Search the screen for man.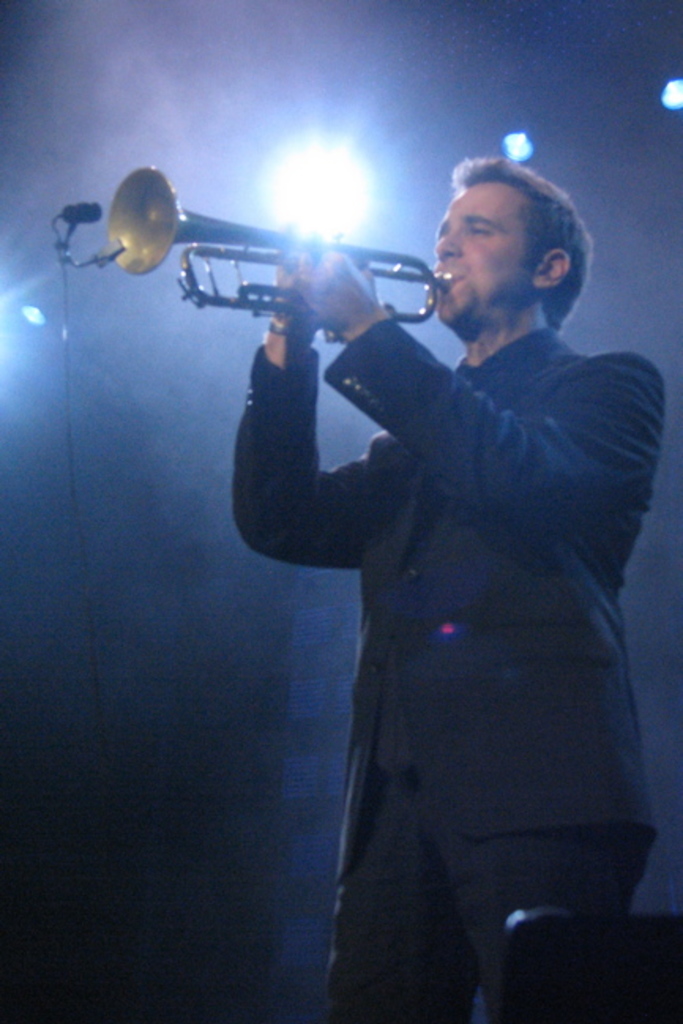
Found at [211,134,659,997].
